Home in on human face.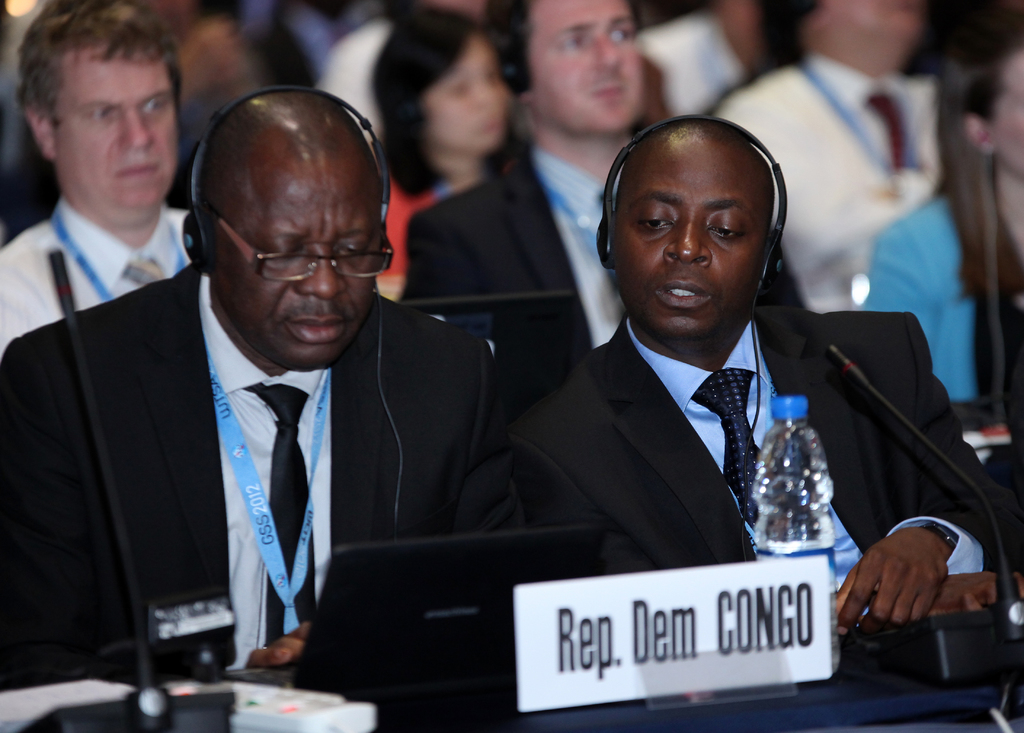
Homed in at BBox(992, 45, 1023, 188).
